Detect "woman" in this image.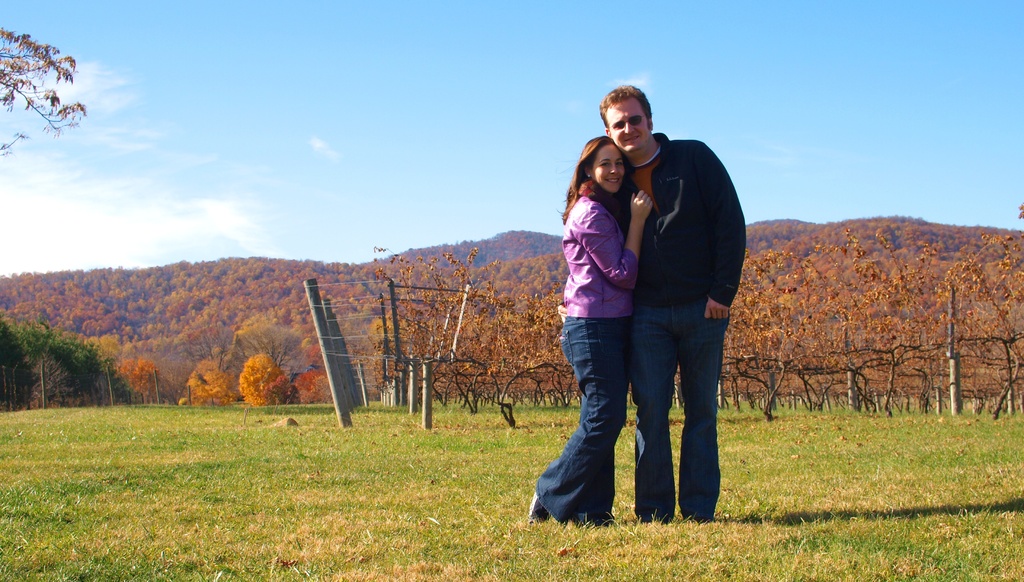
Detection: 529, 136, 654, 524.
